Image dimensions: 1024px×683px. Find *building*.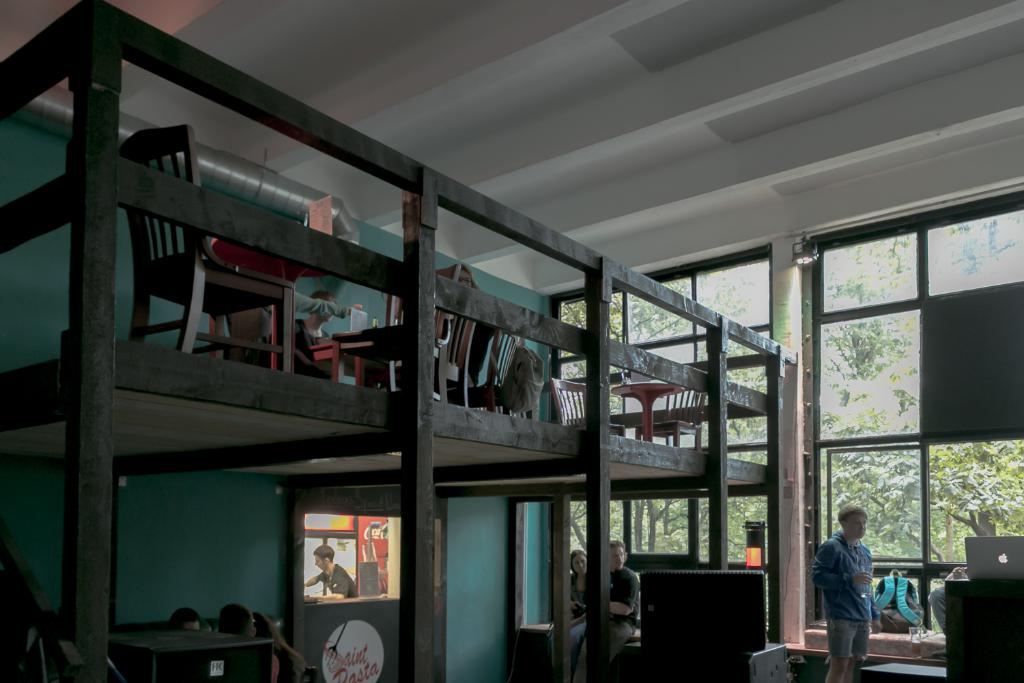
x1=0, y1=3, x2=1023, y2=682.
